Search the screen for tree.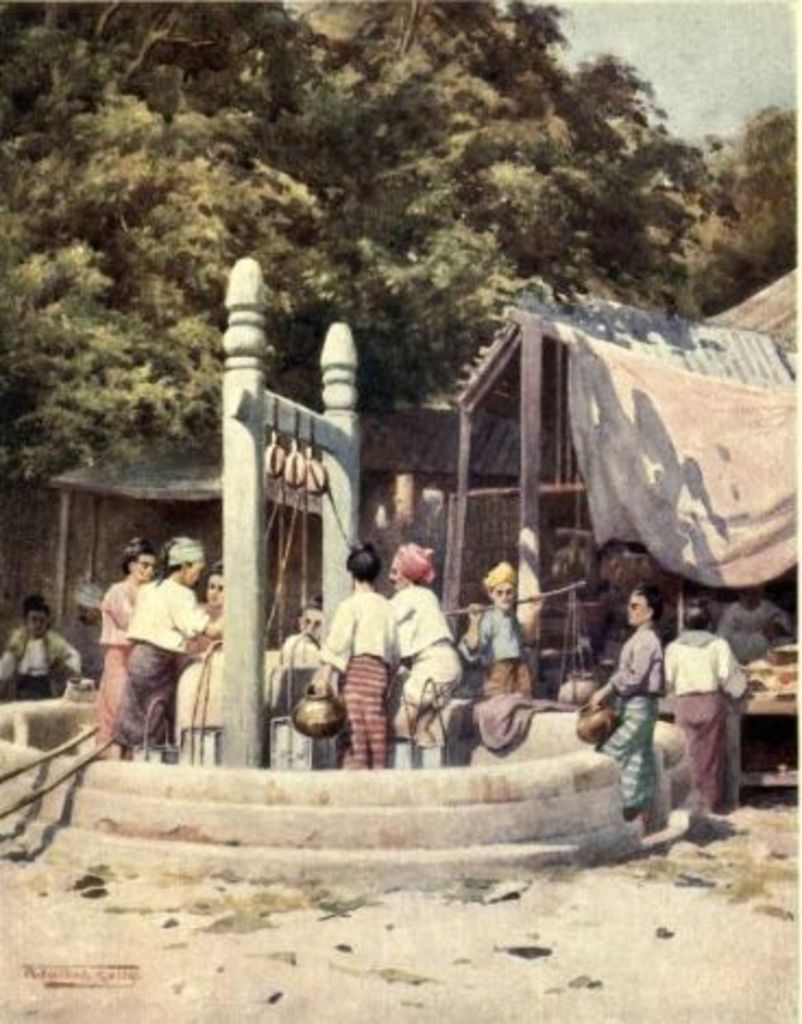
Found at 0, 0, 333, 488.
